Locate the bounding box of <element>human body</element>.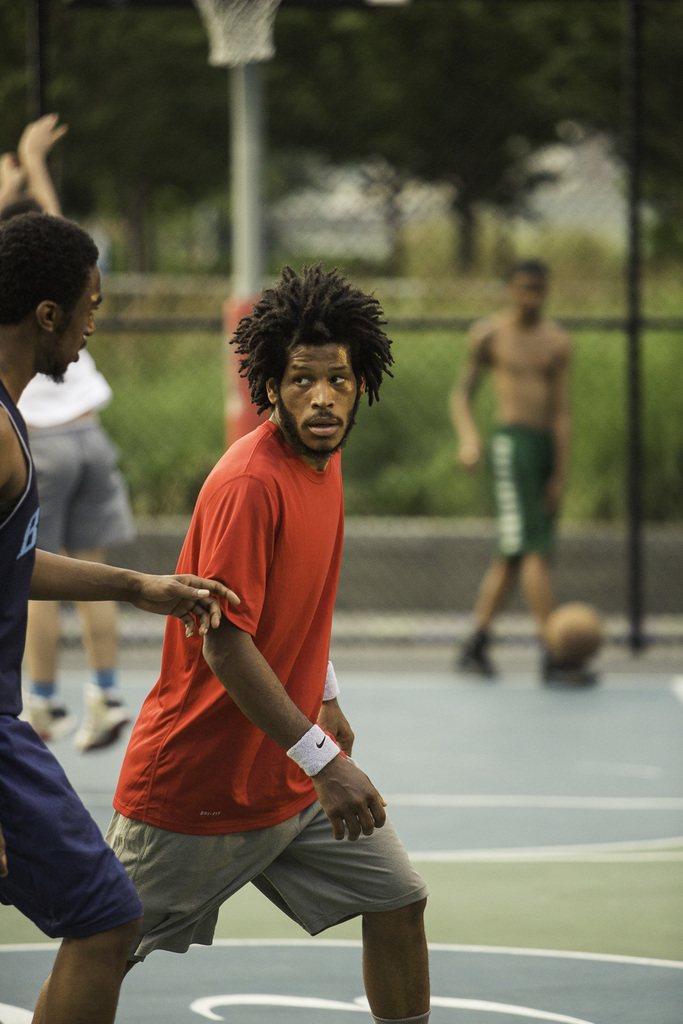
Bounding box: (0, 380, 236, 1023).
